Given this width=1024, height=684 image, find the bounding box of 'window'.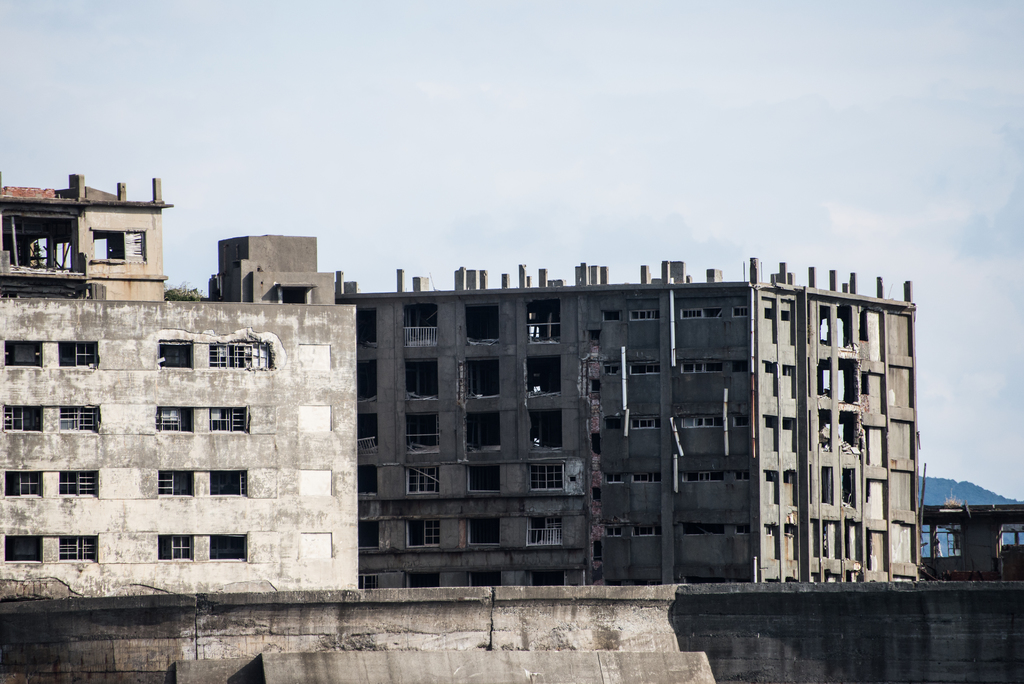
{"x1": 525, "y1": 301, "x2": 560, "y2": 345}.
